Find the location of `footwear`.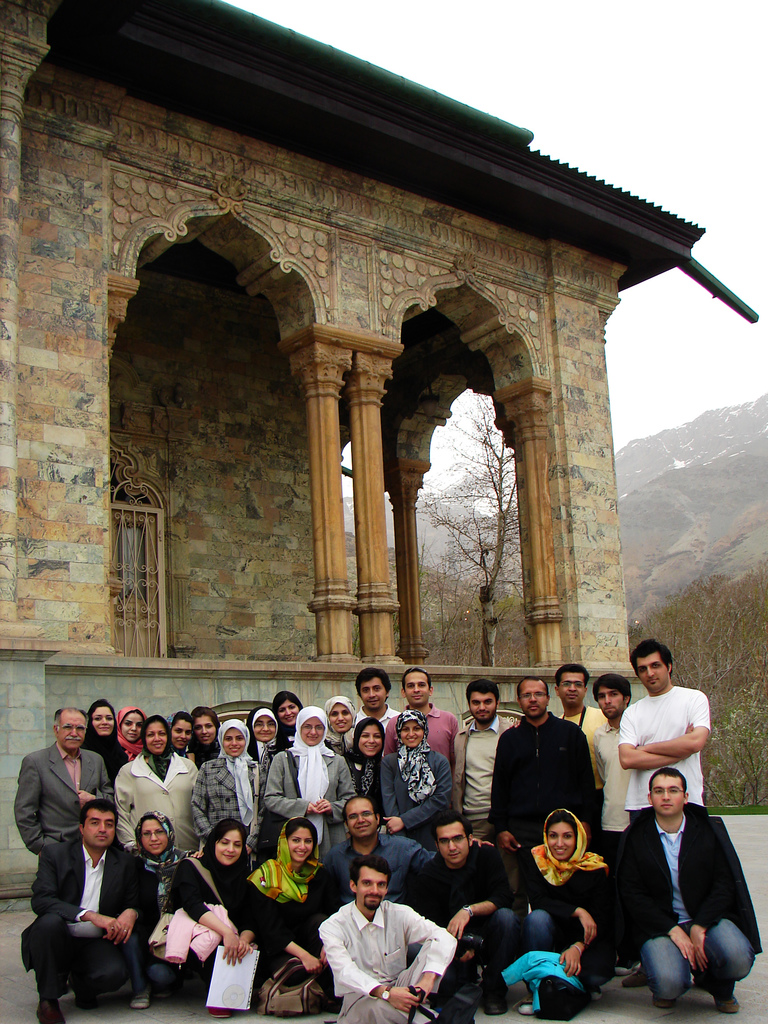
Location: <region>483, 995, 506, 1016</region>.
